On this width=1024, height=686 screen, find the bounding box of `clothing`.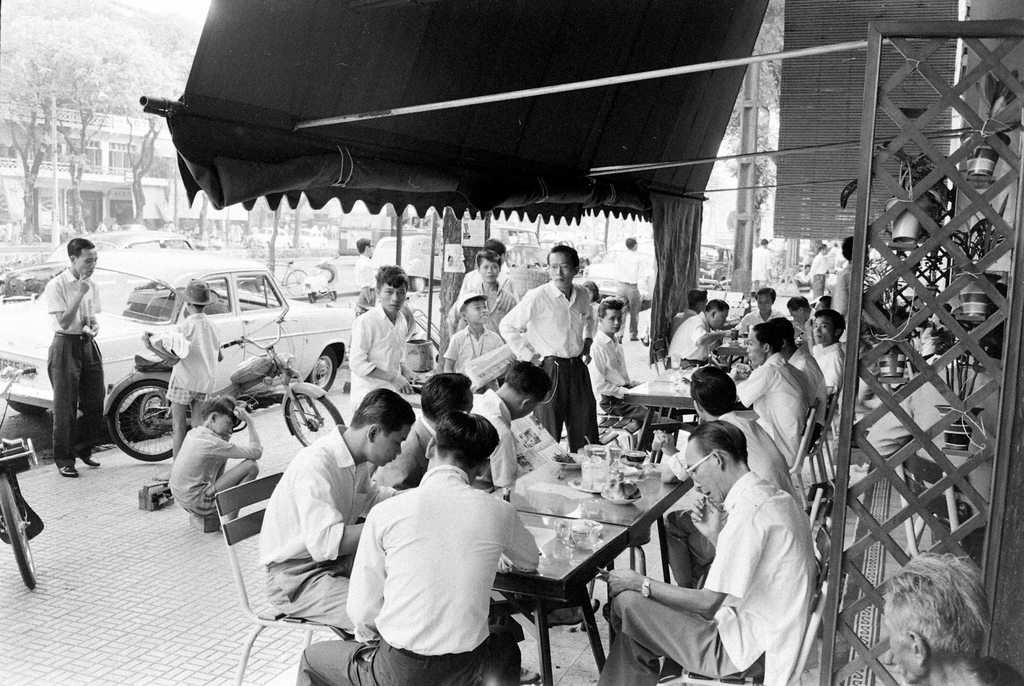
Bounding box: (left=598, top=331, right=630, bottom=393).
